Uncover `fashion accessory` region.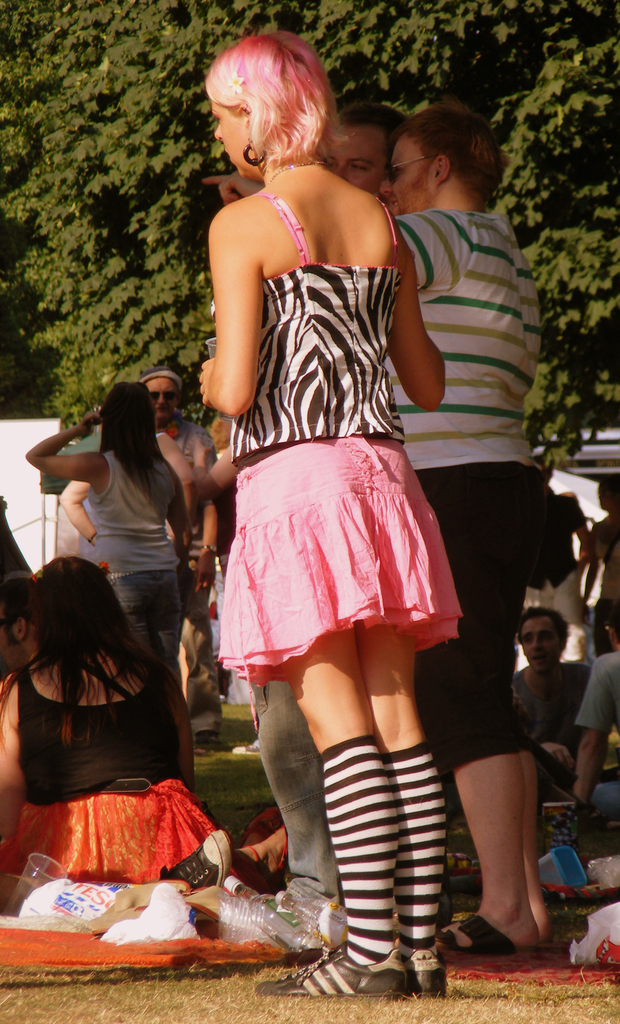
Uncovered: pyautogui.locateOnScreen(252, 932, 421, 1004).
